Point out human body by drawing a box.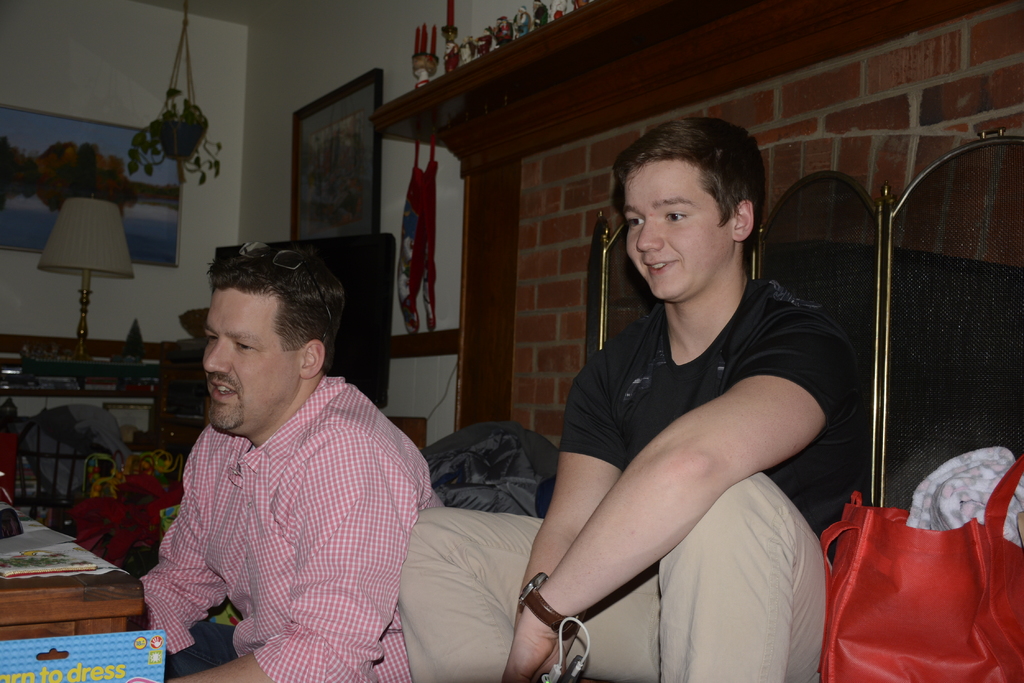
rect(140, 375, 442, 682).
